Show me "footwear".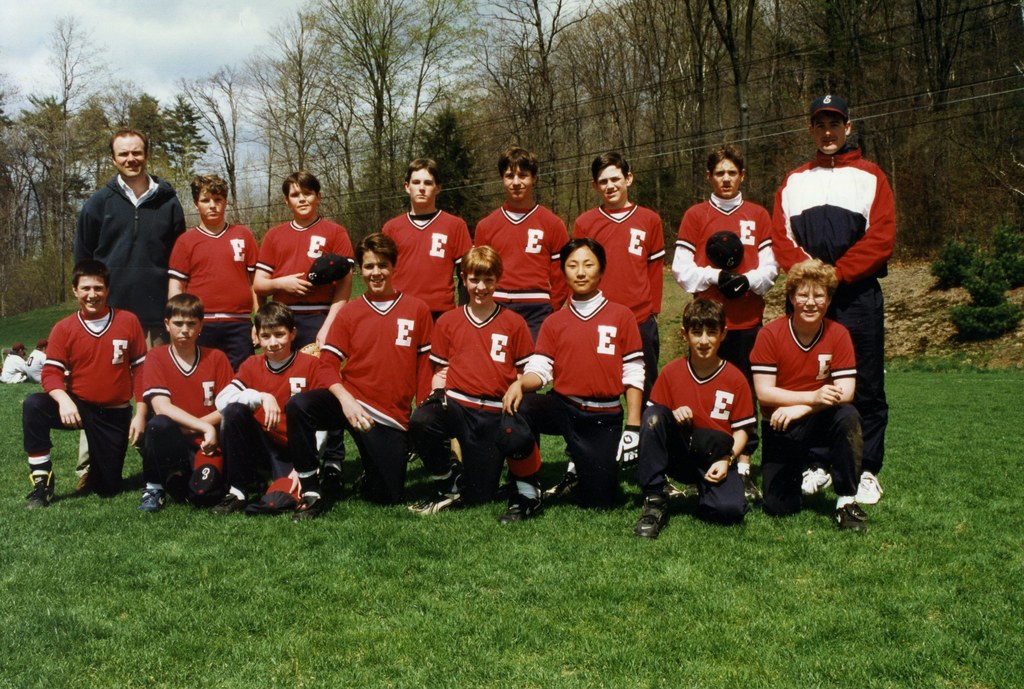
"footwear" is here: locate(547, 464, 579, 497).
